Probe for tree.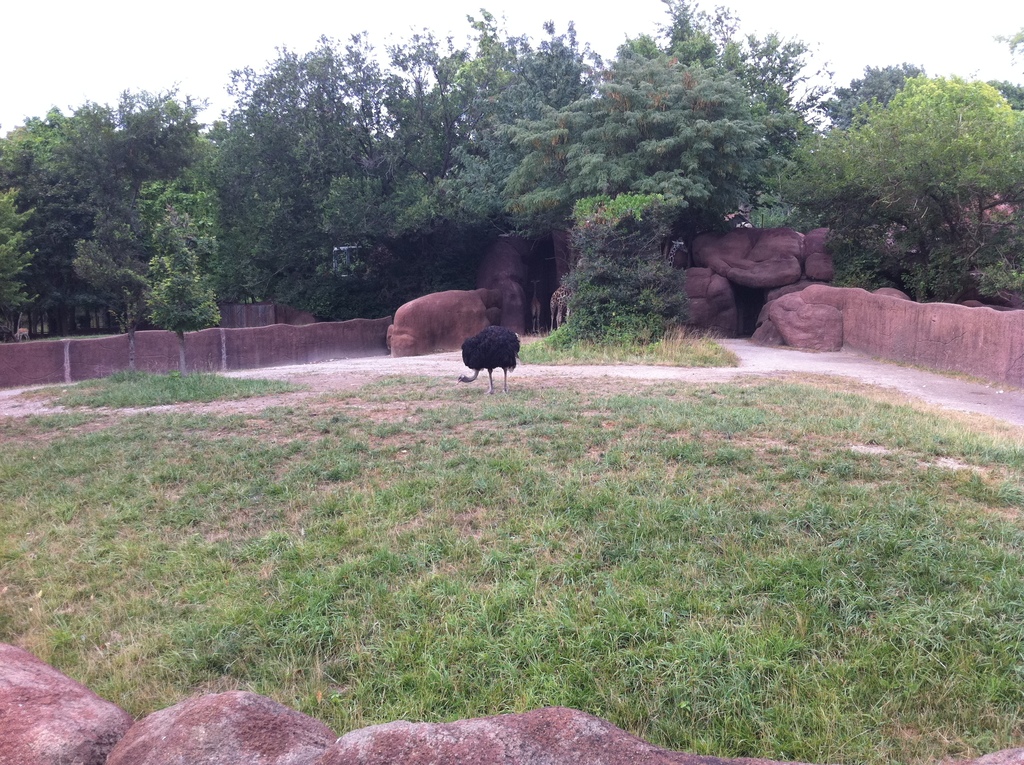
Probe result: (left=95, top=83, right=239, bottom=315).
